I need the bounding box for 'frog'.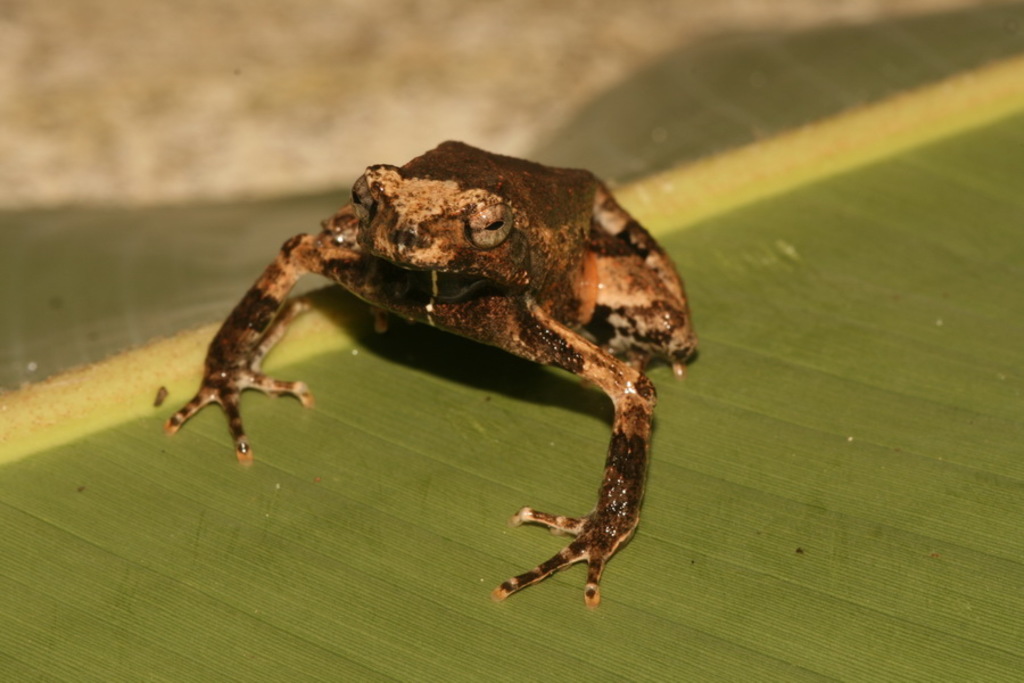
Here it is: {"left": 160, "top": 129, "right": 708, "bottom": 610}.
